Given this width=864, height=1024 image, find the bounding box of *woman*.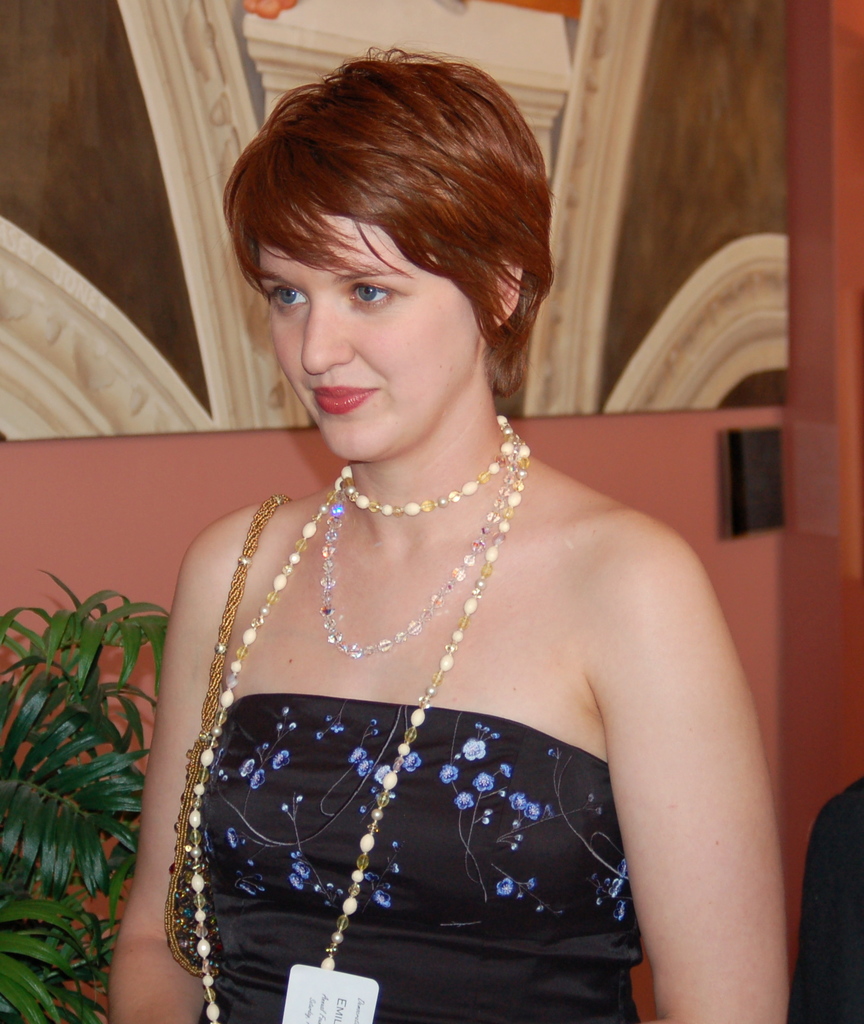
87,70,813,1006.
